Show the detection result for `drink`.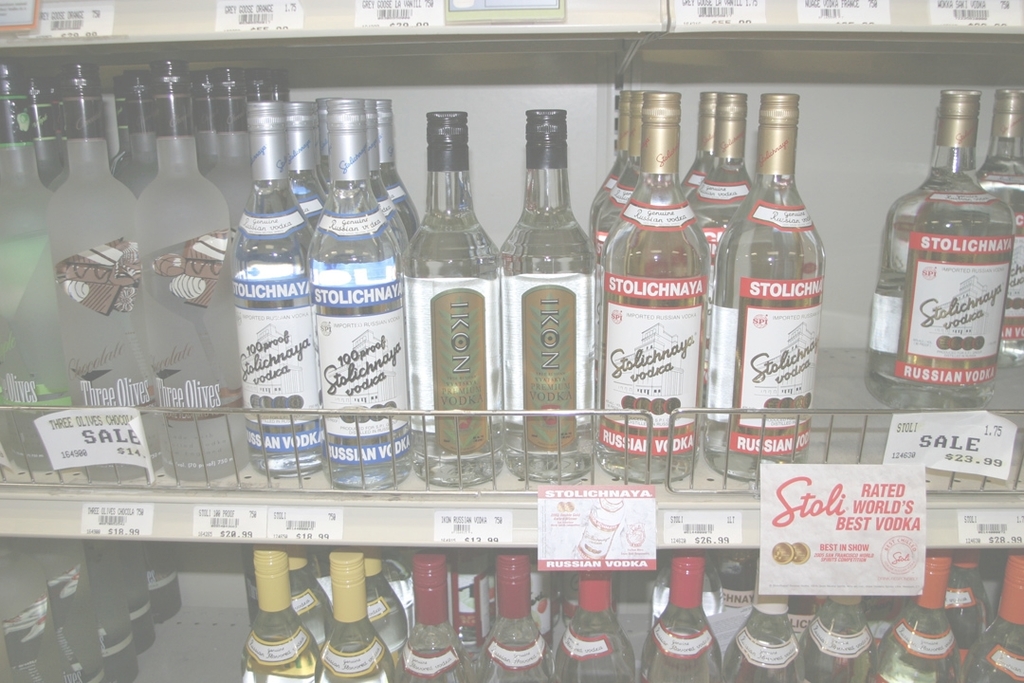
x1=304, y1=102, x2=405, y2=492.
